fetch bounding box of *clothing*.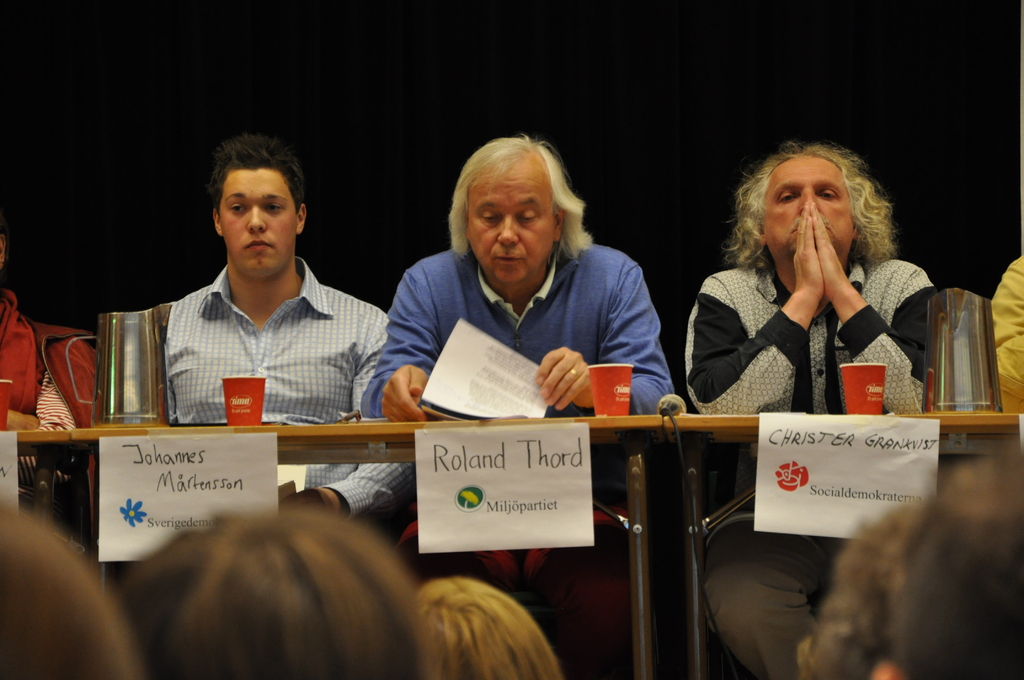
Bbox: bbox=[0, 287, 92, 505].
